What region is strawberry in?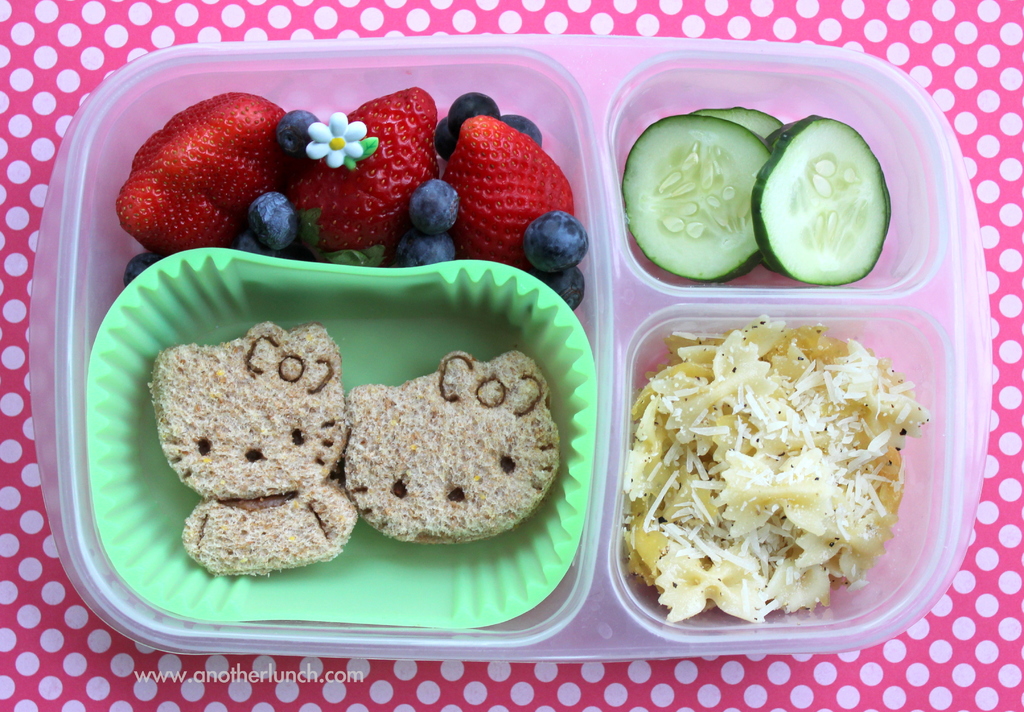
[119,93,295,253].
